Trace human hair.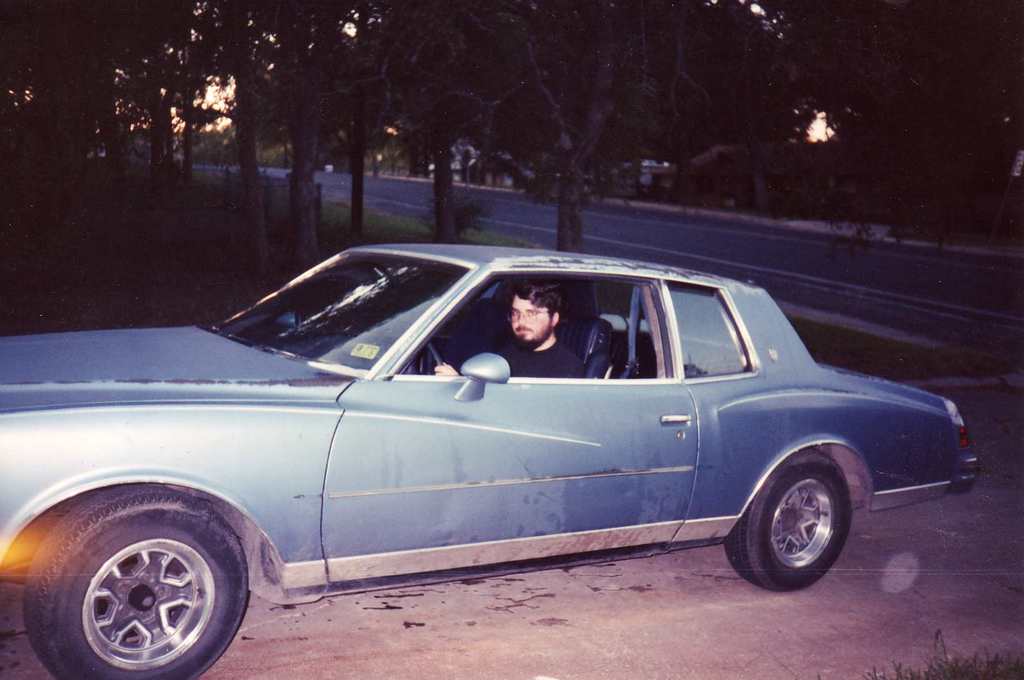
Traced to locate(505, 277, 567, 319).
